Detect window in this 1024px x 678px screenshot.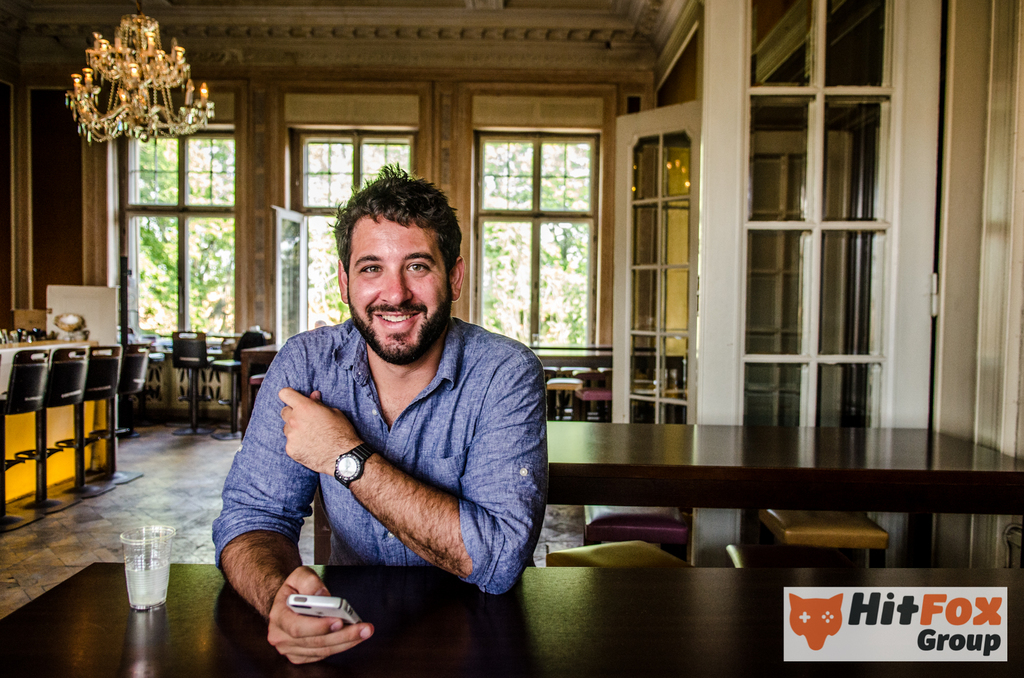
Detection: <region>269, 77, 436, 393</region>.
